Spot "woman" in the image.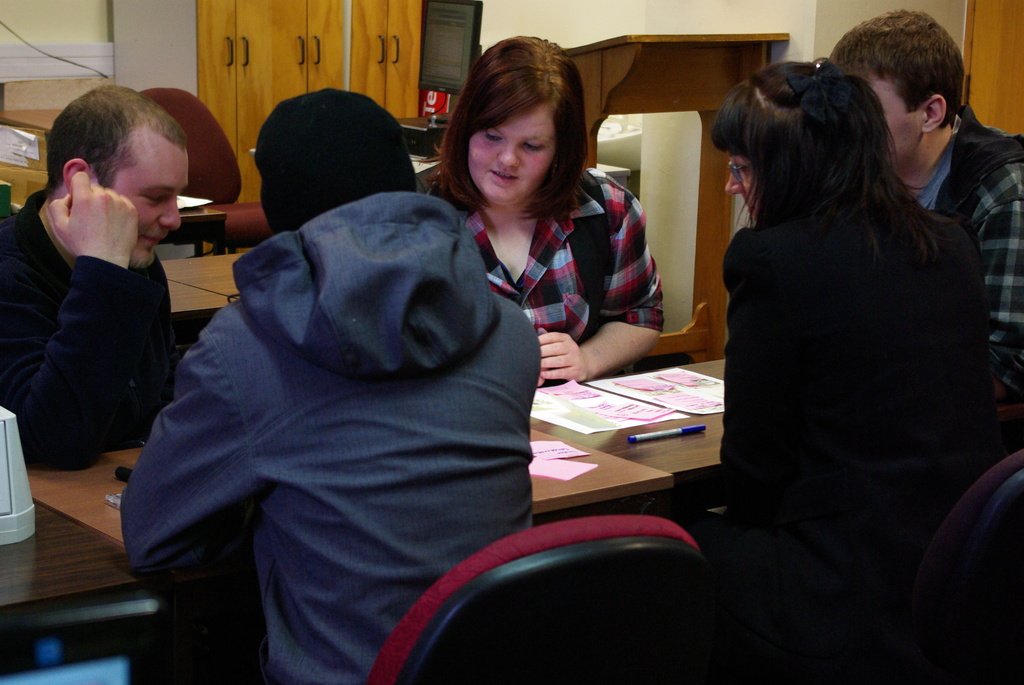
"woman" found at 417/35/661/391.
